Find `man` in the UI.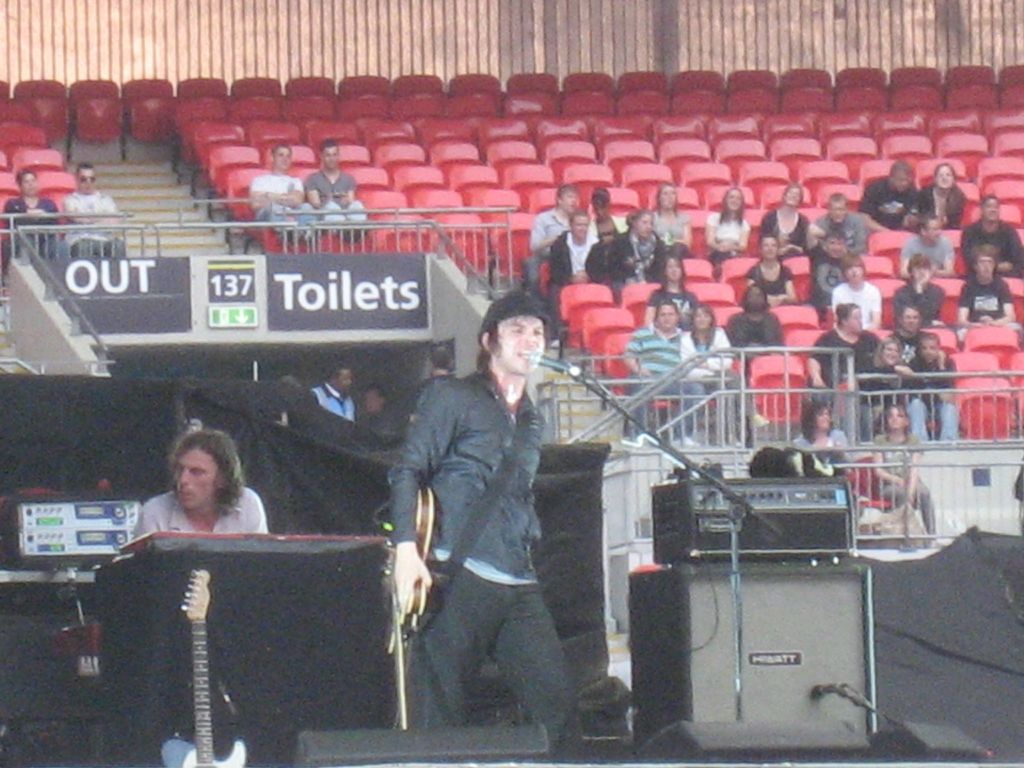
UI element at select_region(394, 291, 572, 749).
